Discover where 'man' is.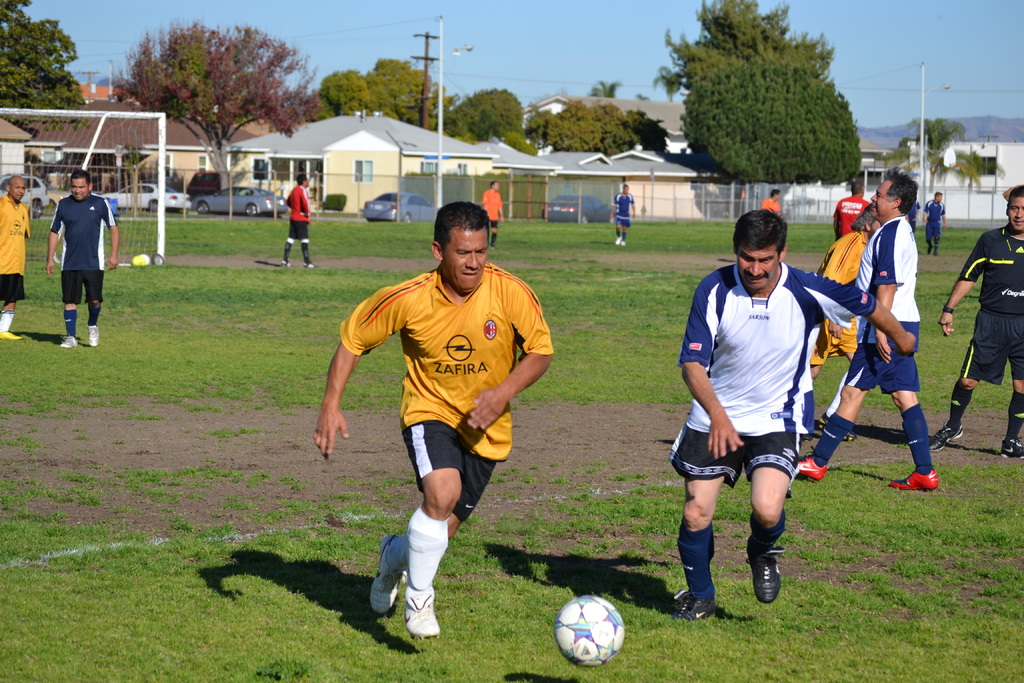
Discovered at 665, 208, 920, 626.
